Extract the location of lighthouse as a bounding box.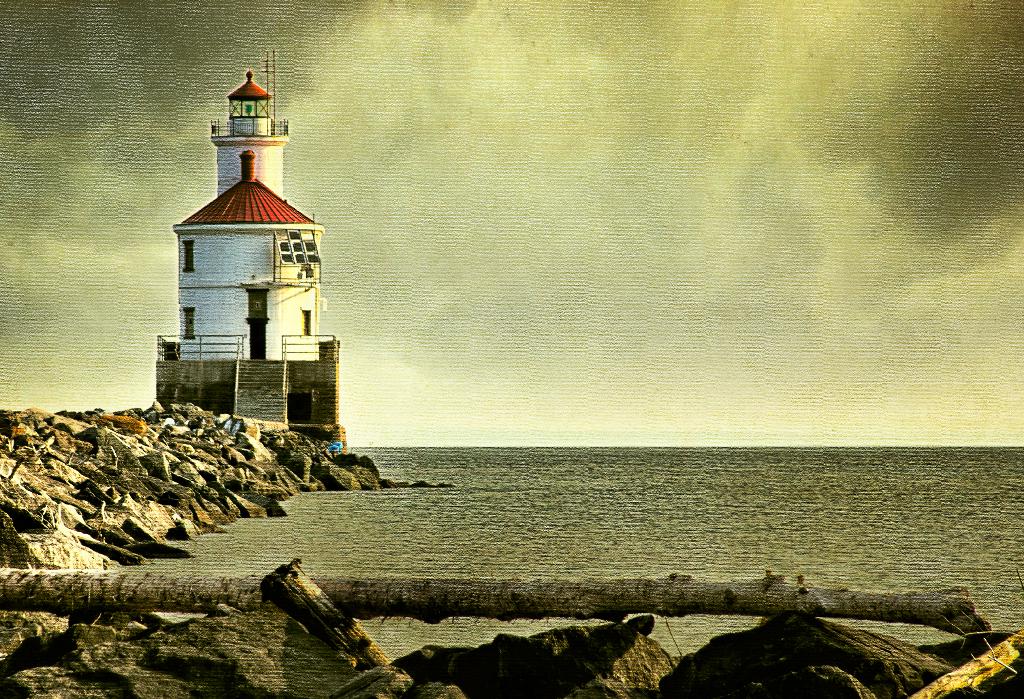
x1=148 y1=20 x2=343 y2=448.
